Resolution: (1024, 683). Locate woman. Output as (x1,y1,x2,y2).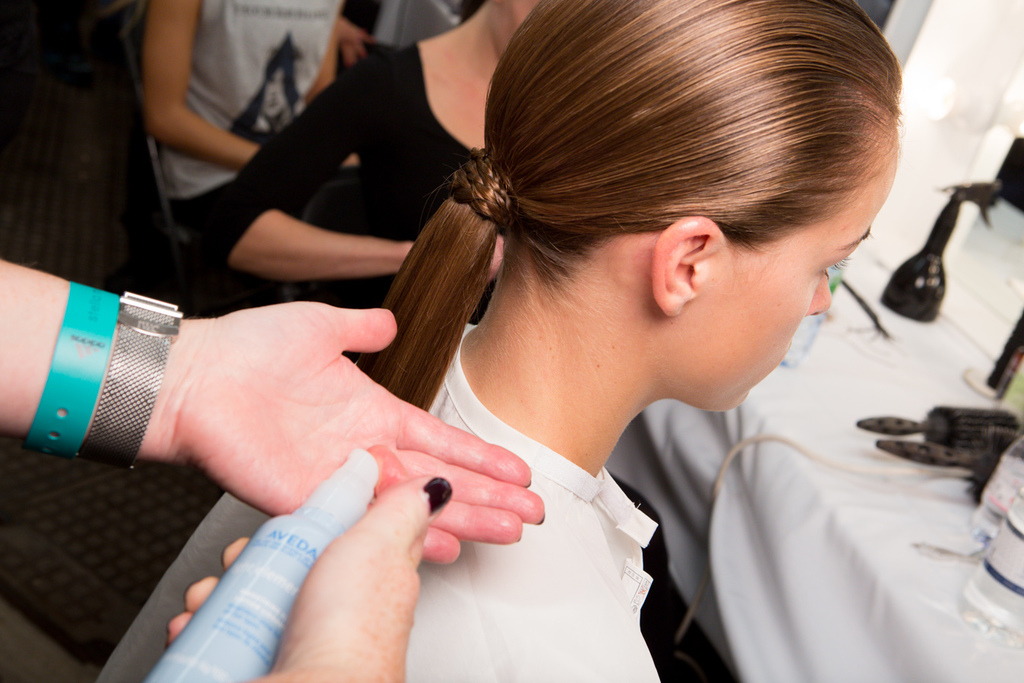
(185,0,561,370).
